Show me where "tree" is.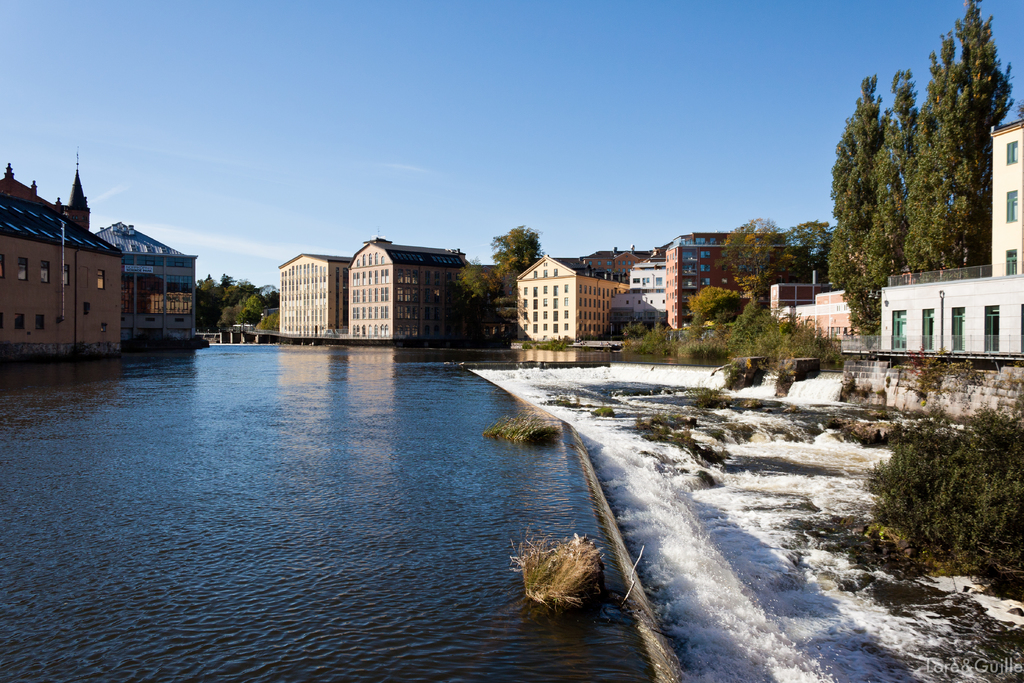
"tree" is at x1=827, y1=76, x2=886, y2=283.
